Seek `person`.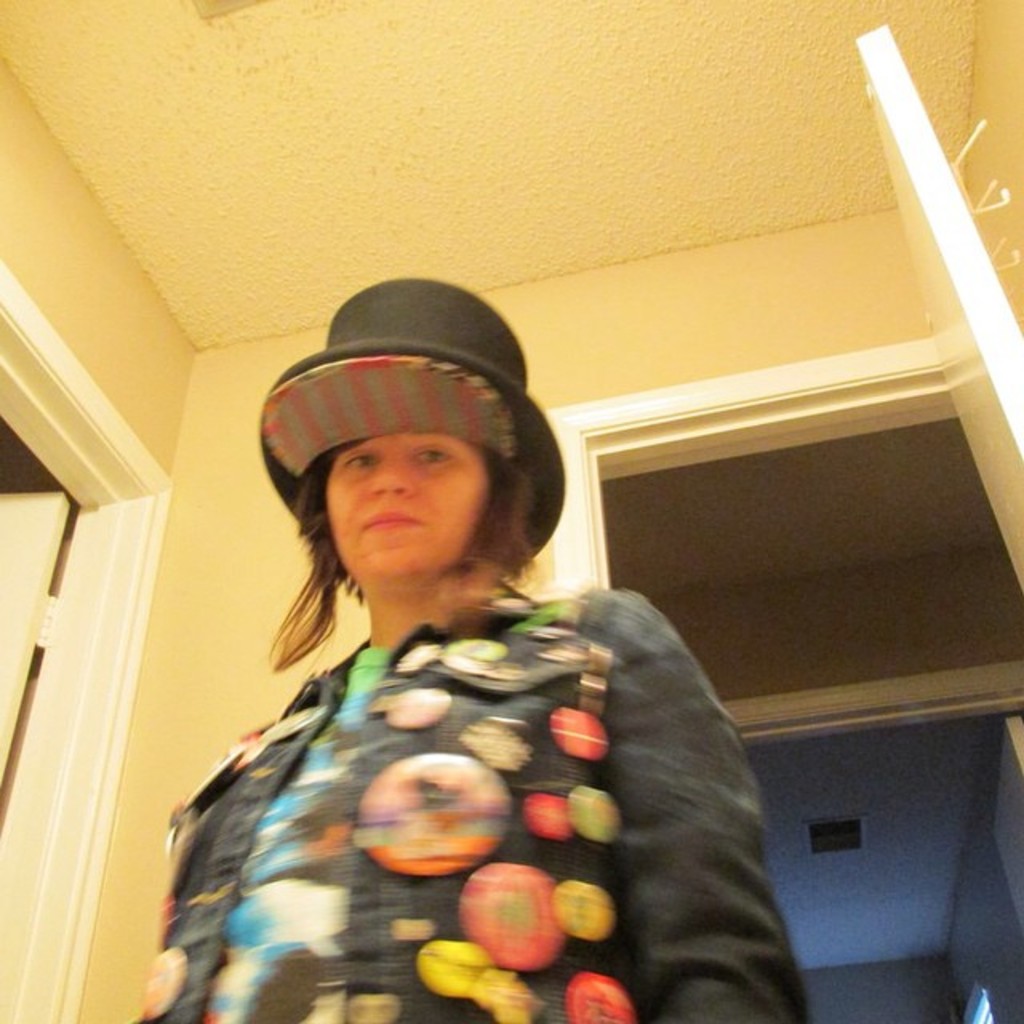
128/277/814/1022.
